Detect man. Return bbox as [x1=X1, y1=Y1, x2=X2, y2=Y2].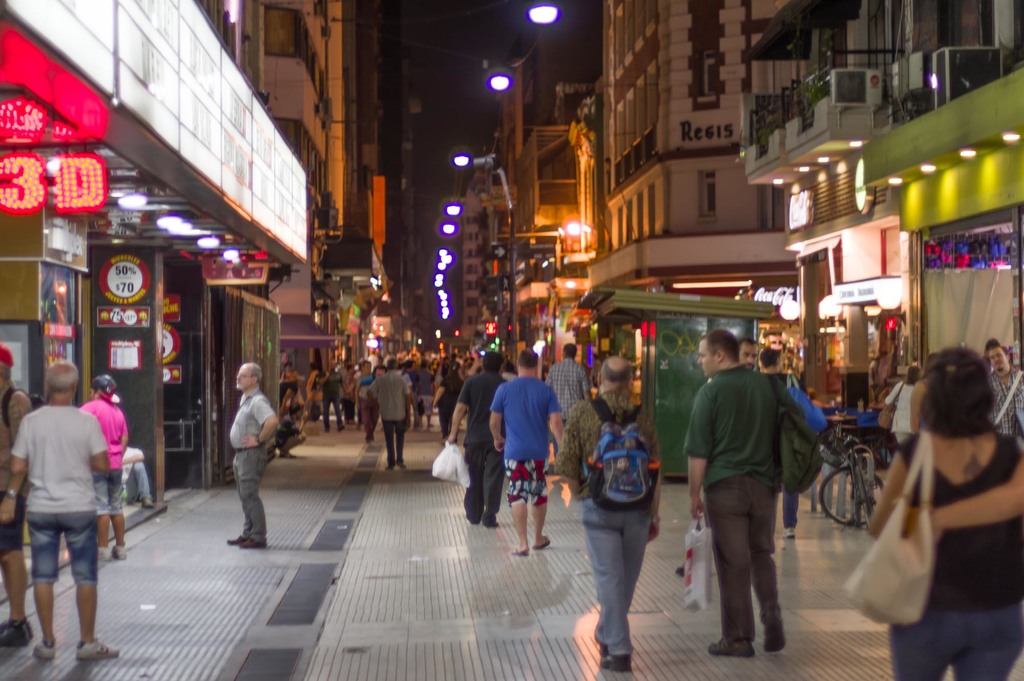
[x1=758, y1=347, x2=822, y2=534].
